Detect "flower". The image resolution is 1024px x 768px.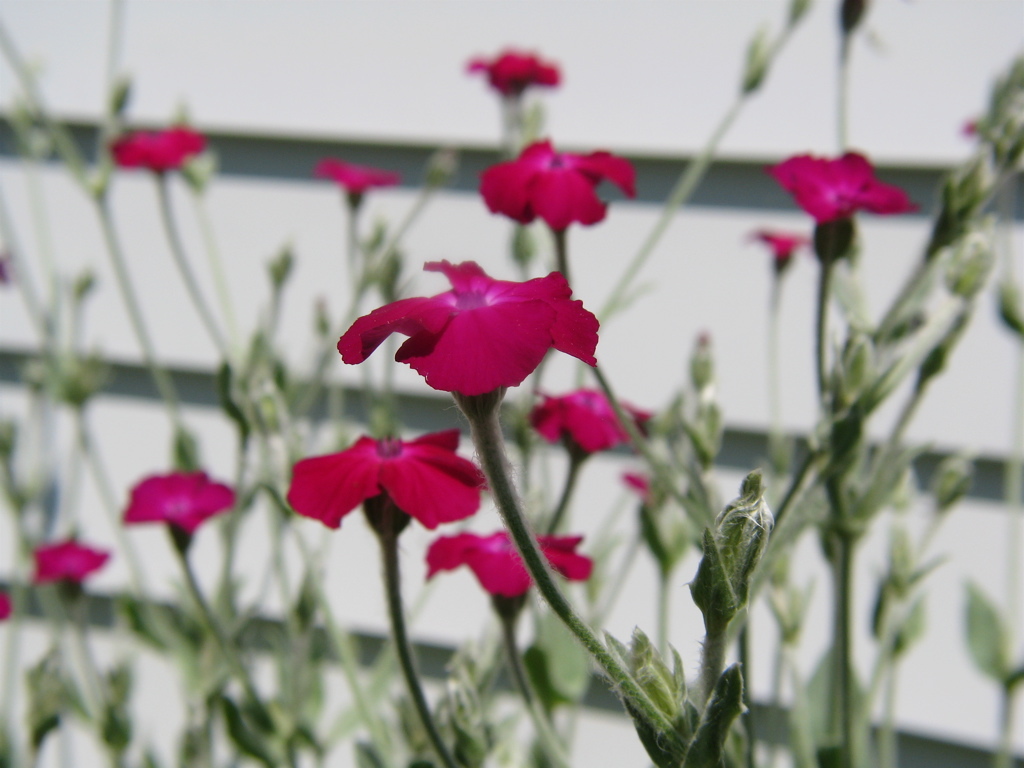
Rect(33, 540, 112, 577).
